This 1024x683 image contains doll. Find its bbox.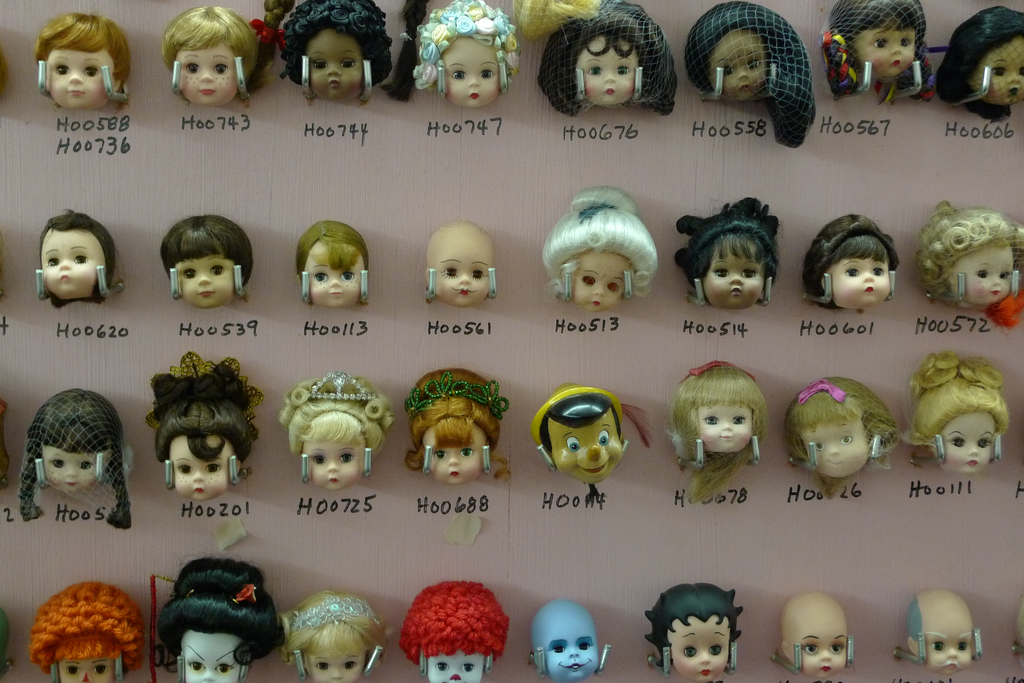
<bbox>425, 222, 493, 309</bbox>.
